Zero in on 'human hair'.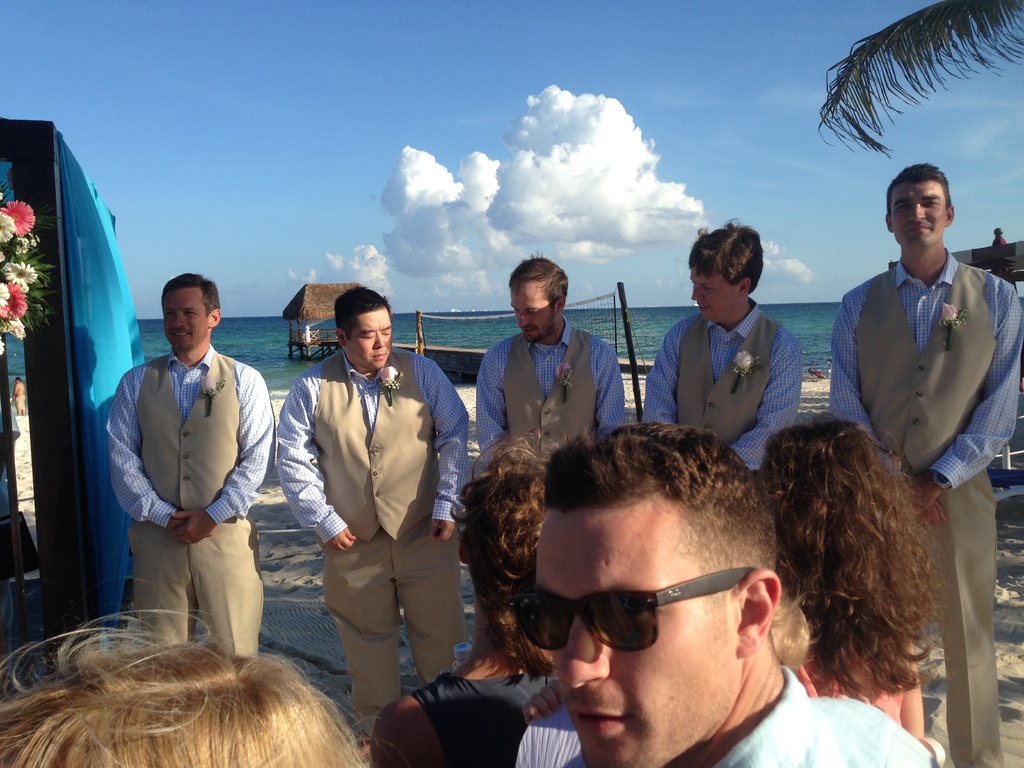
Zeroed in: bbox=[0, 638, 392, 767].
